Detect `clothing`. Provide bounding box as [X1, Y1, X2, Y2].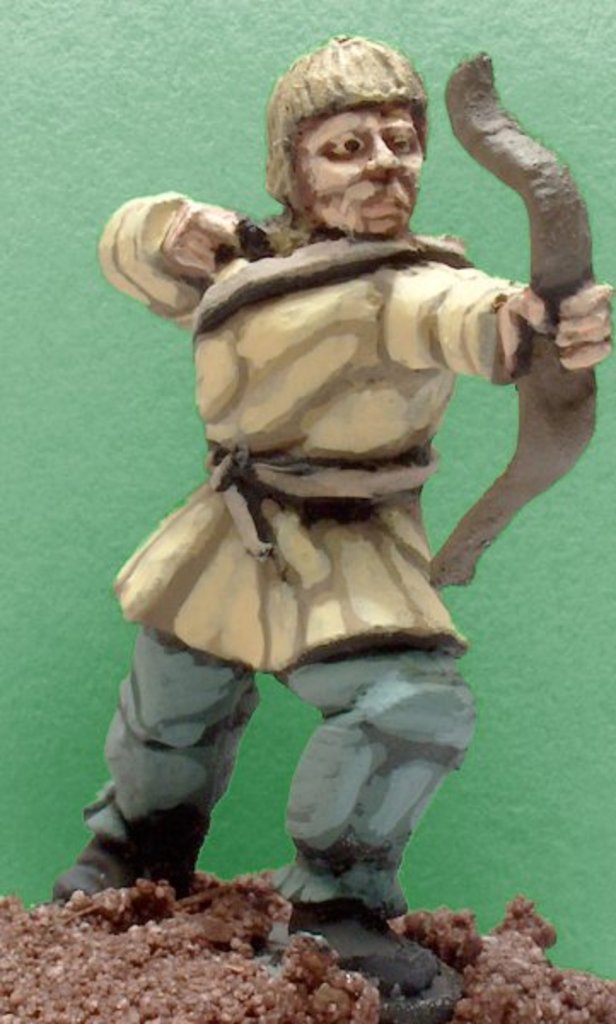
[77, 200, 532, 906].
